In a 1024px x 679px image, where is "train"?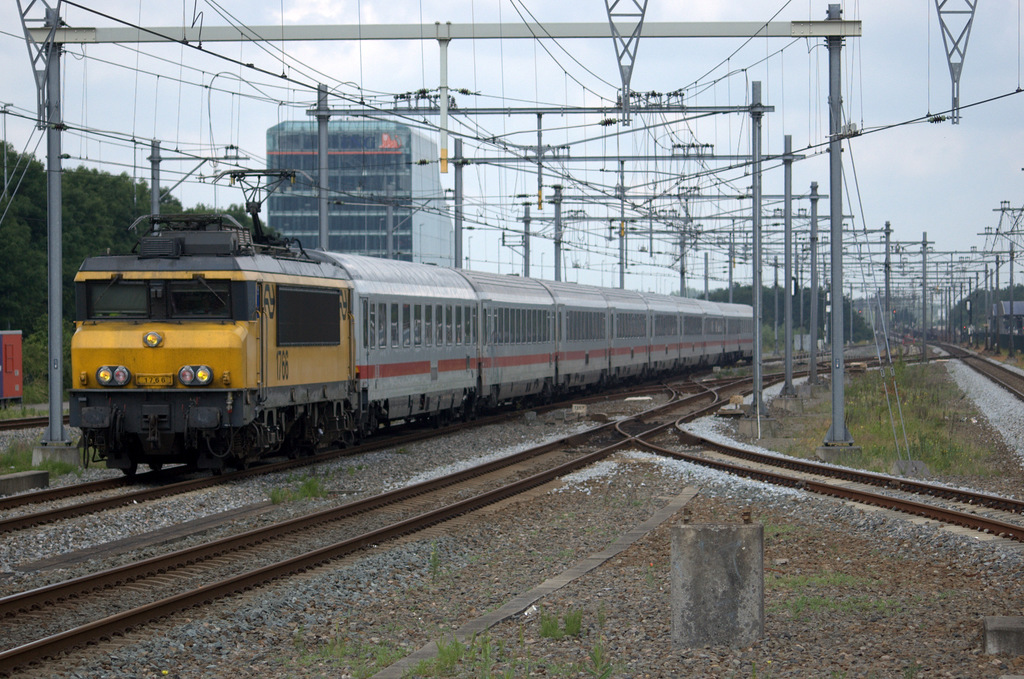
detection(65, 163, 754, 478).
